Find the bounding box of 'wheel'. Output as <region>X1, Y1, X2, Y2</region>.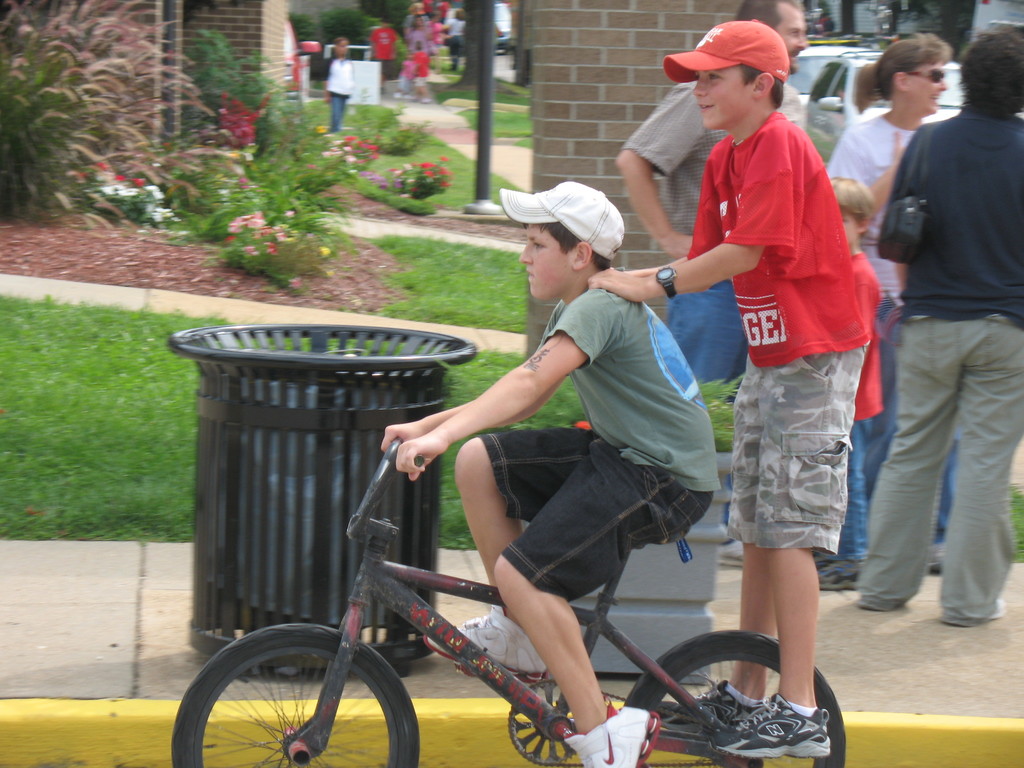
<region>627, 625, 847, 767</region>.
